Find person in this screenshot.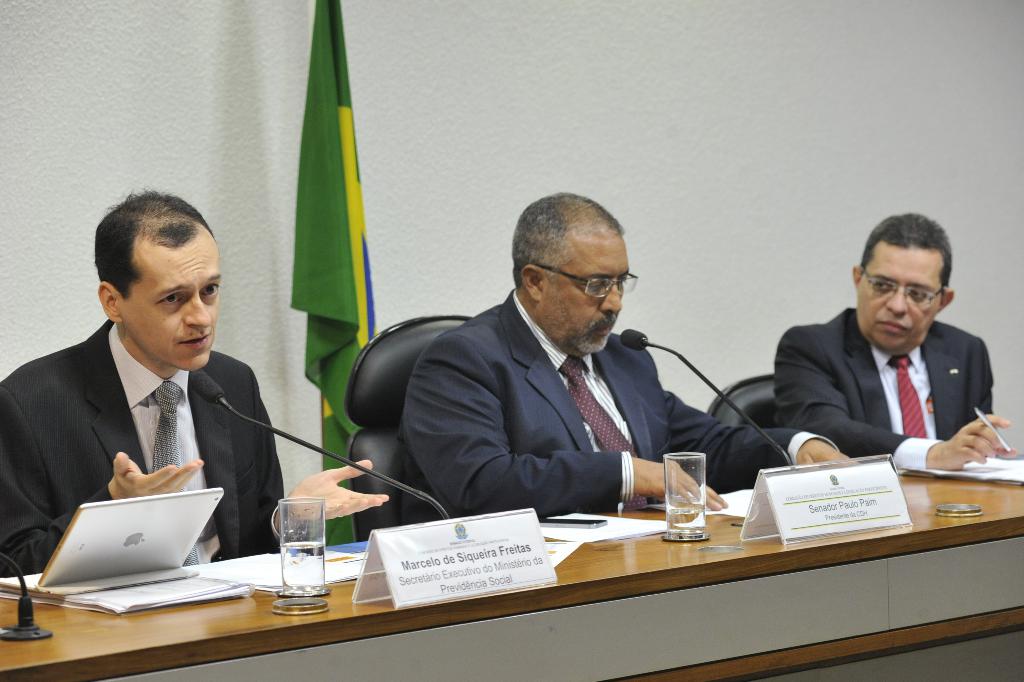
The bounding box for person is bbox=[1, 189, 385, 563].
